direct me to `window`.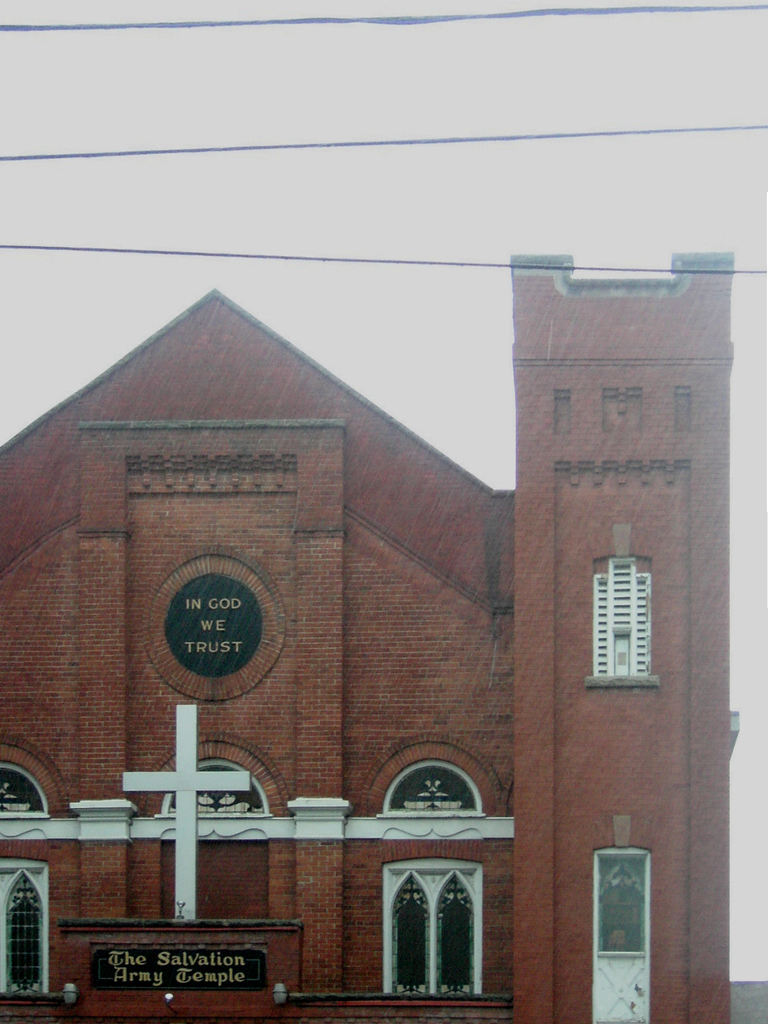
Direction: bbox=(372, 848, 493, 995).
